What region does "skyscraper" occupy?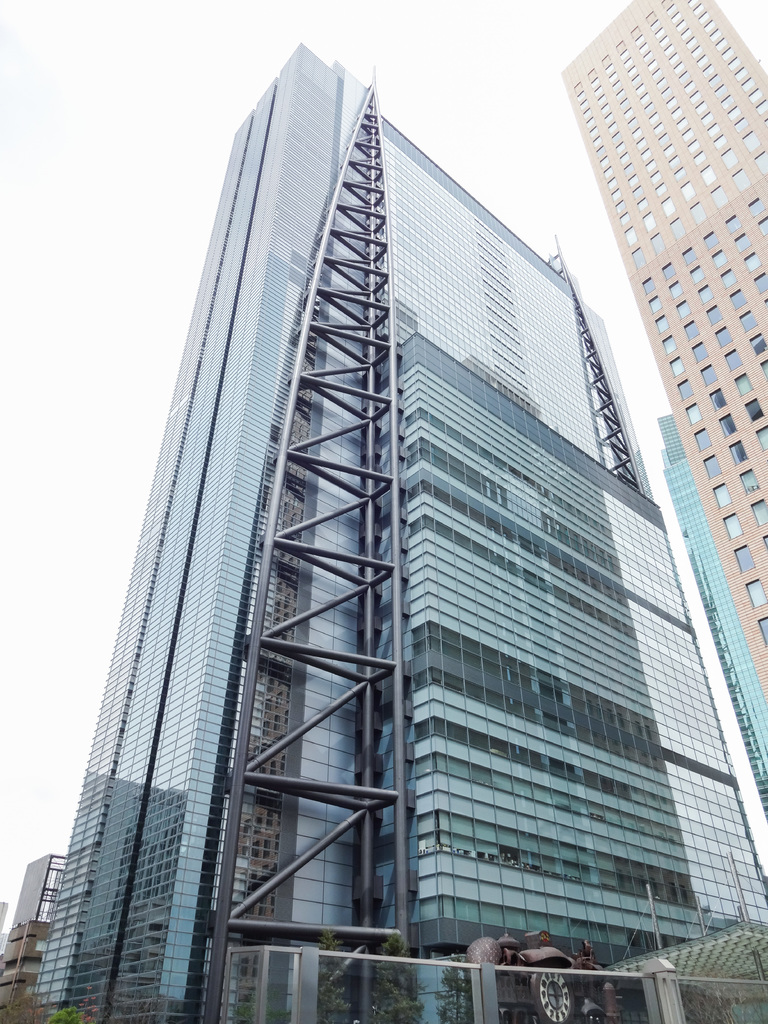
BBox(549, 0, 767, 738).
